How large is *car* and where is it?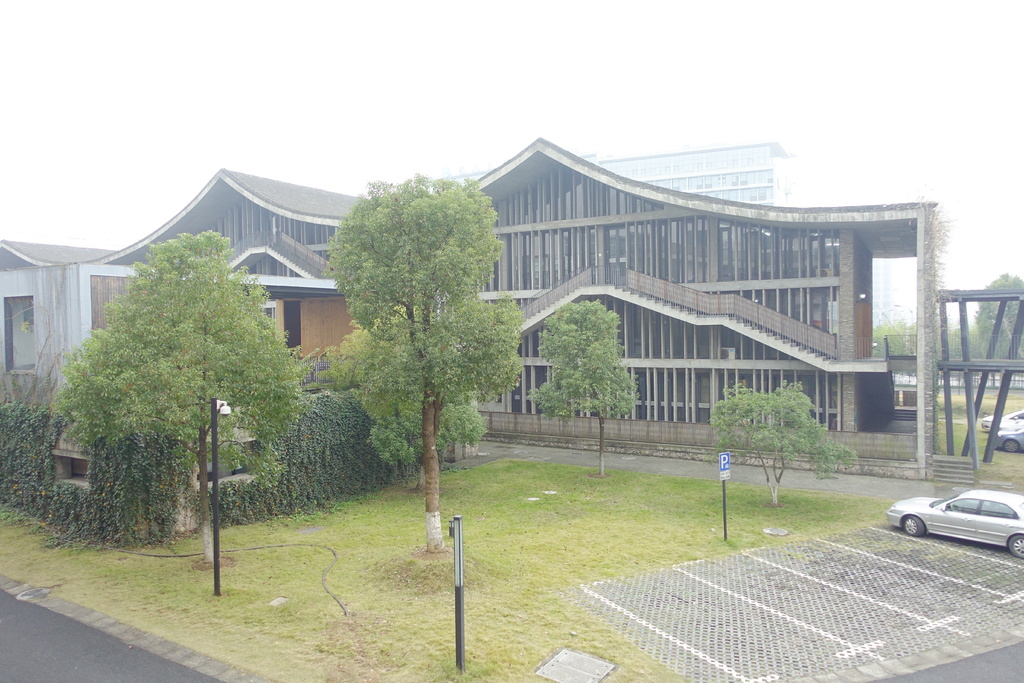
Bounding box: (996, 428, 1023, 454).
